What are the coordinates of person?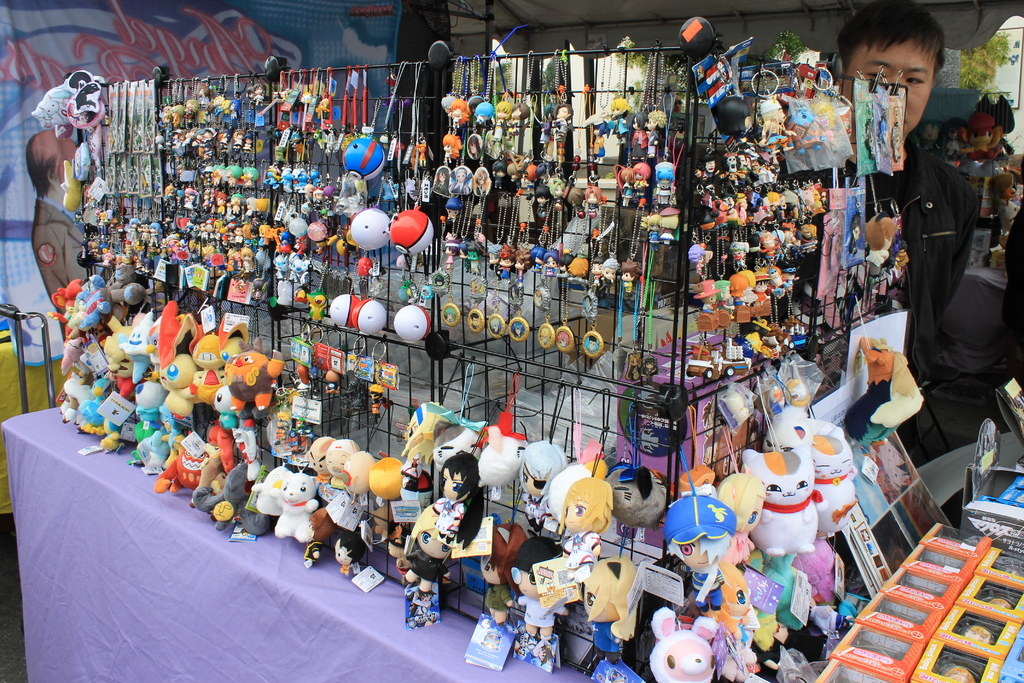
244,167,259,187.
